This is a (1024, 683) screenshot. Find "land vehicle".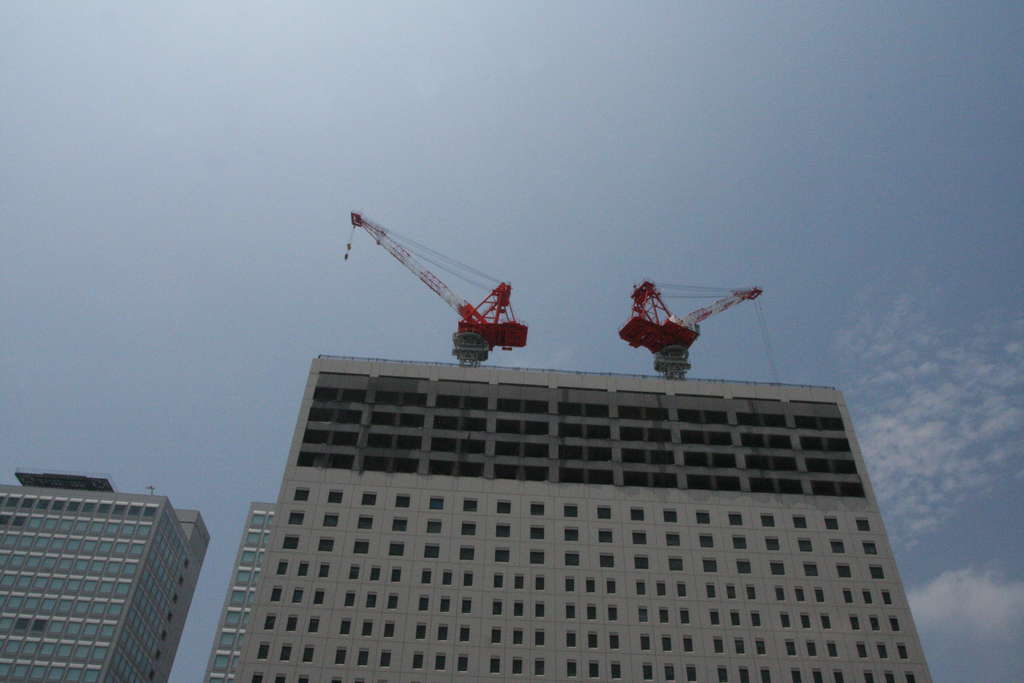
Bounding box: l=341, t=210, r=526, b=359.
